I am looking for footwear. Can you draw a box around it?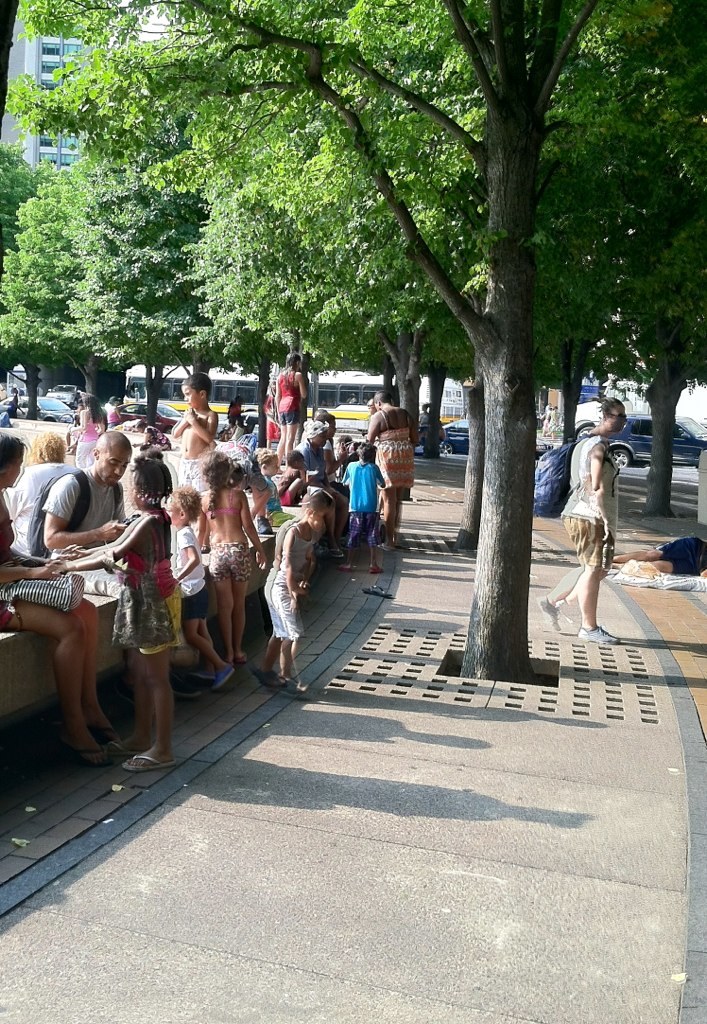
Sure, the bounding box is [340,564,351,576].
